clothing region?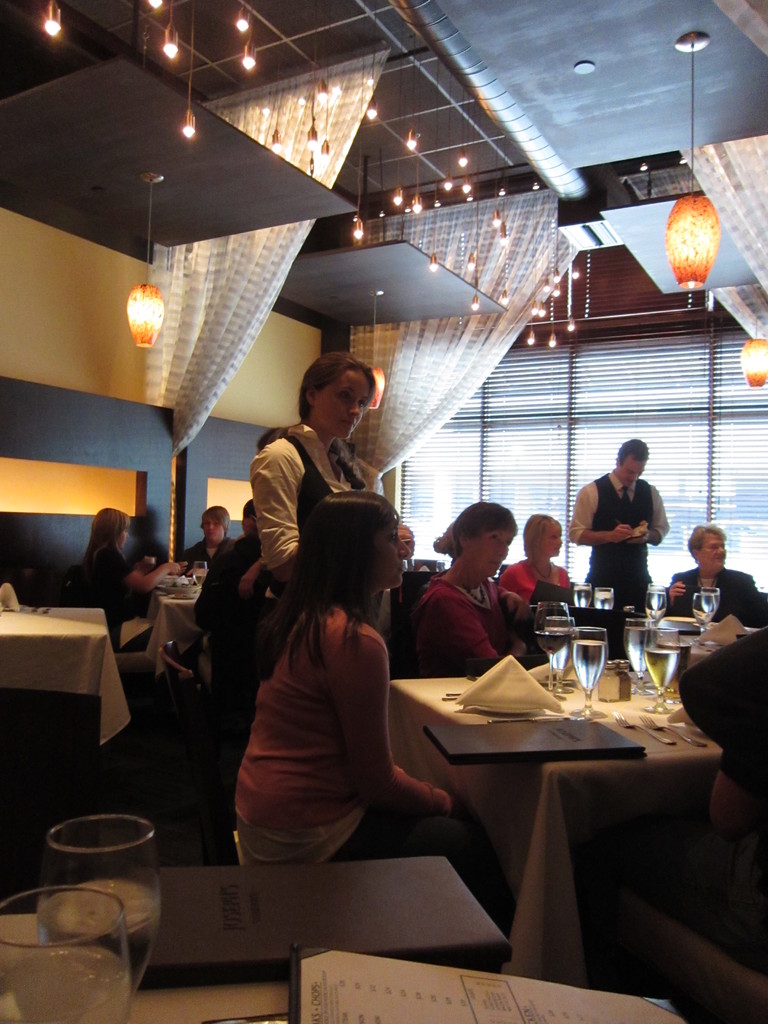
left=72, top=536, right=153, bottom=652
